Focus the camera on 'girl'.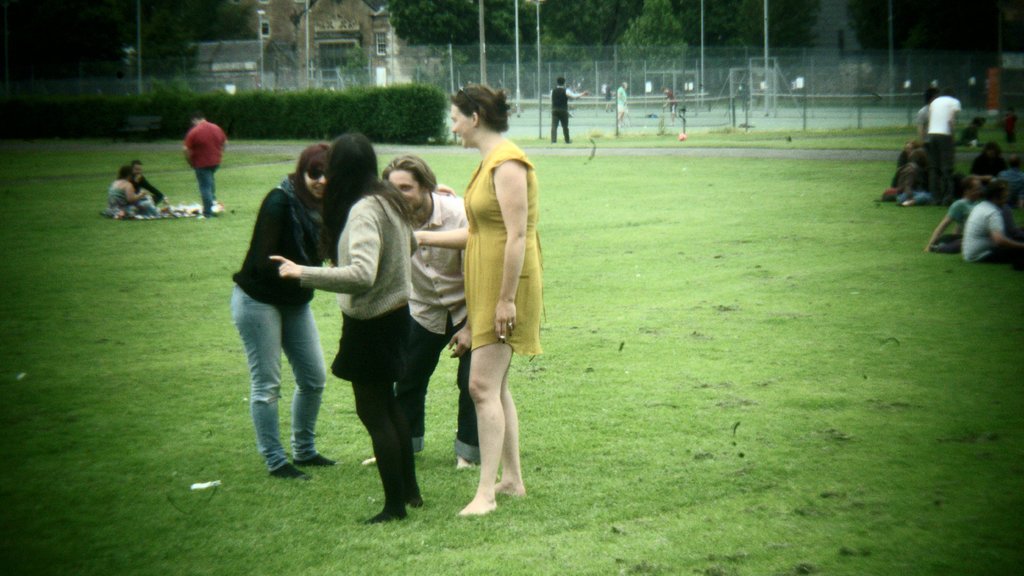
Focus region: [231,144,336,476].
